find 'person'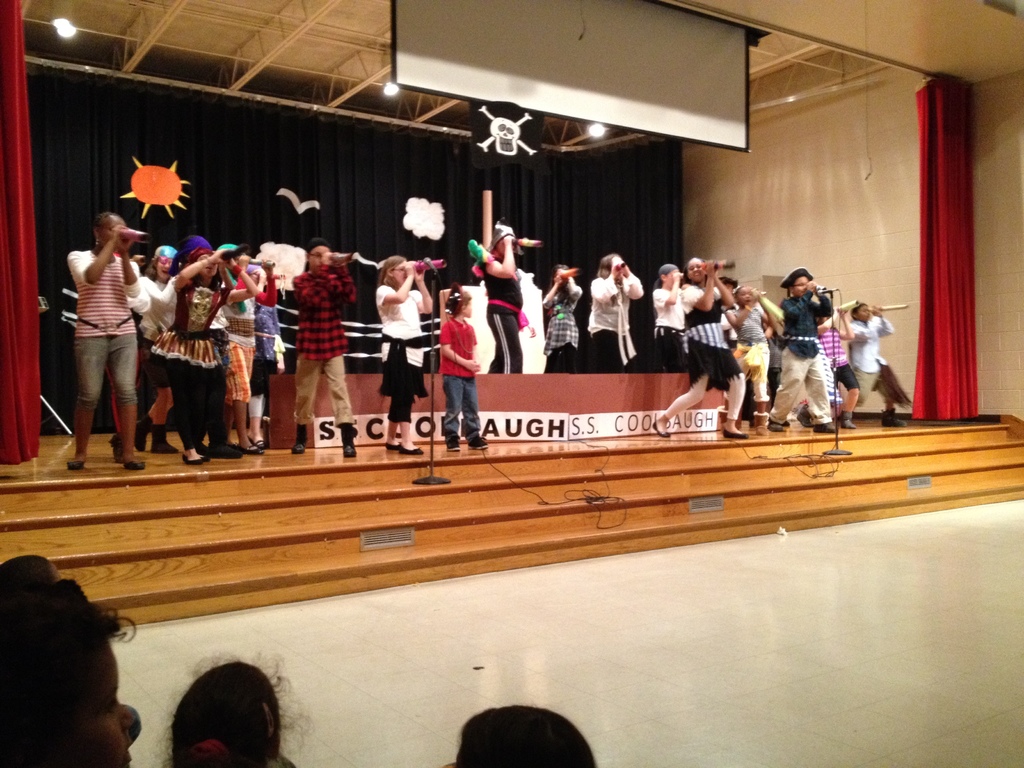
542,264,582,373
